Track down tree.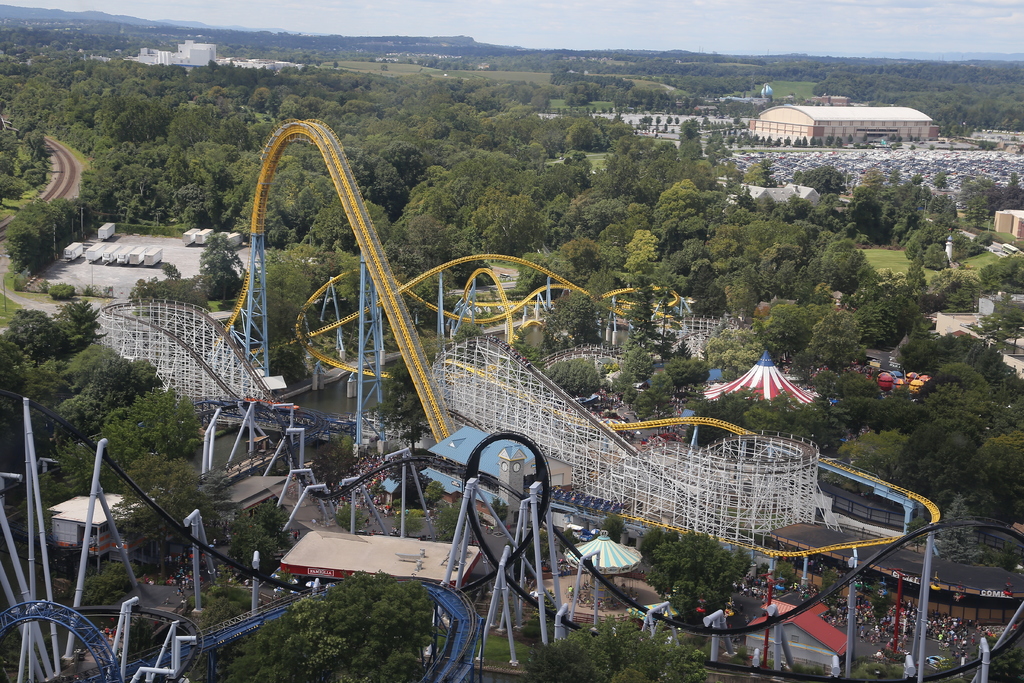
Tracked to pyautogui.locateOnScreen(333, 504, 369, 534).
